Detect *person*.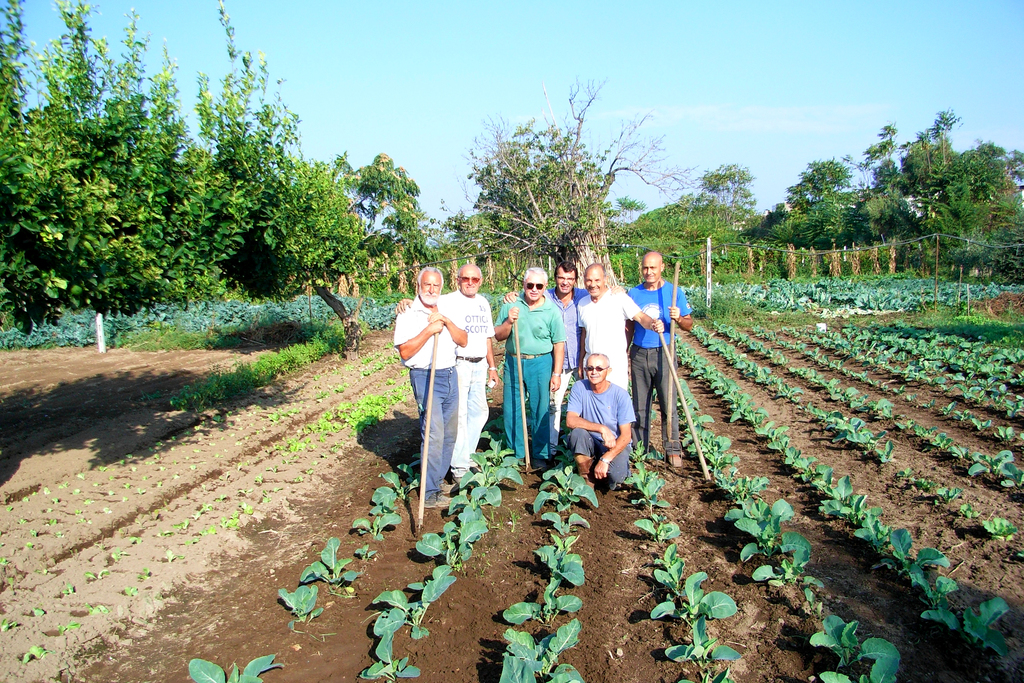
Detected at [392, 267, 471, 509].
